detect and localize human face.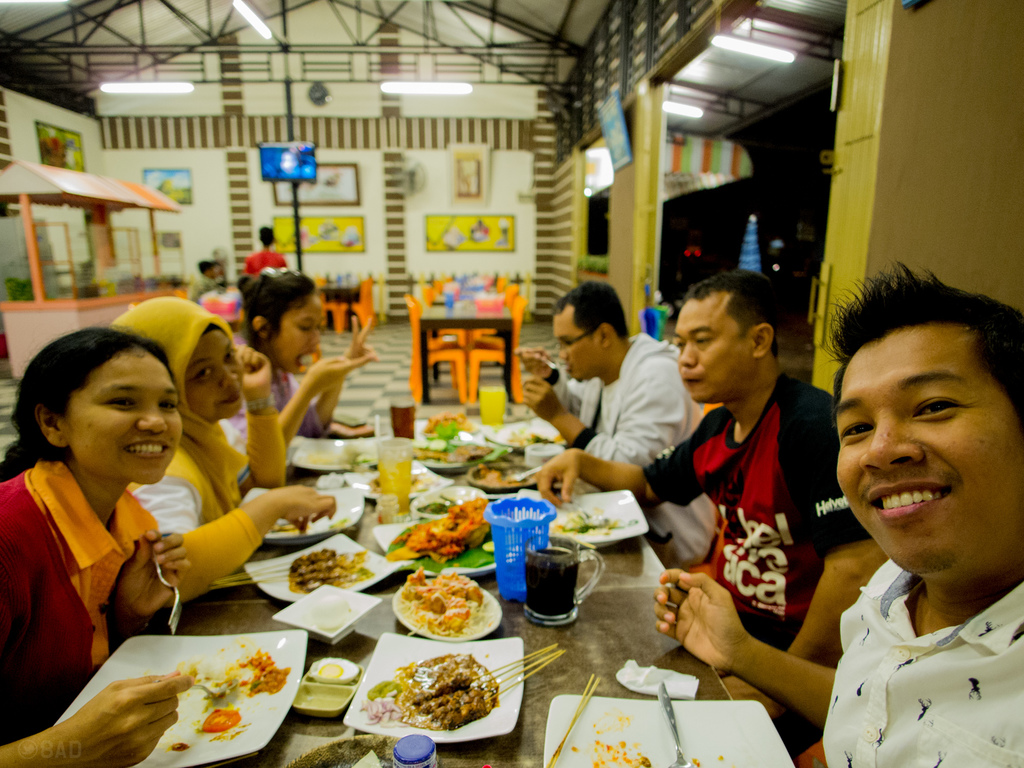
Localized at {"left": 831, "top": 319, "right": 1023, "bottom": 577}.
